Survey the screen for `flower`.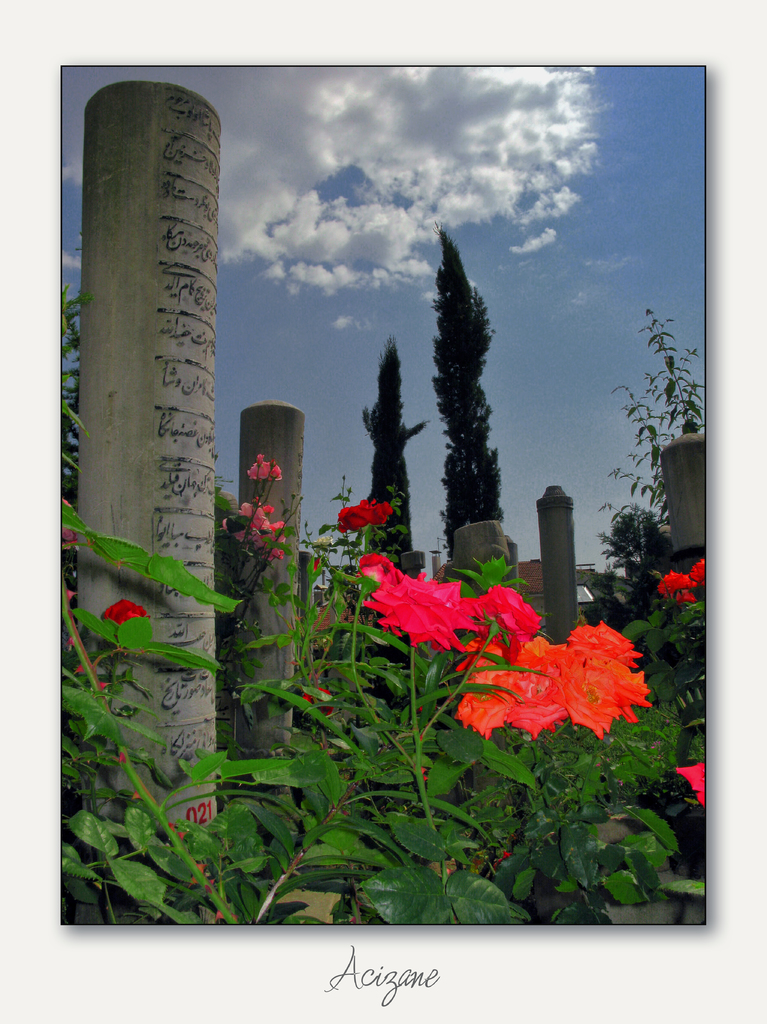
Survey found: box(333, 495, 391, 531).
